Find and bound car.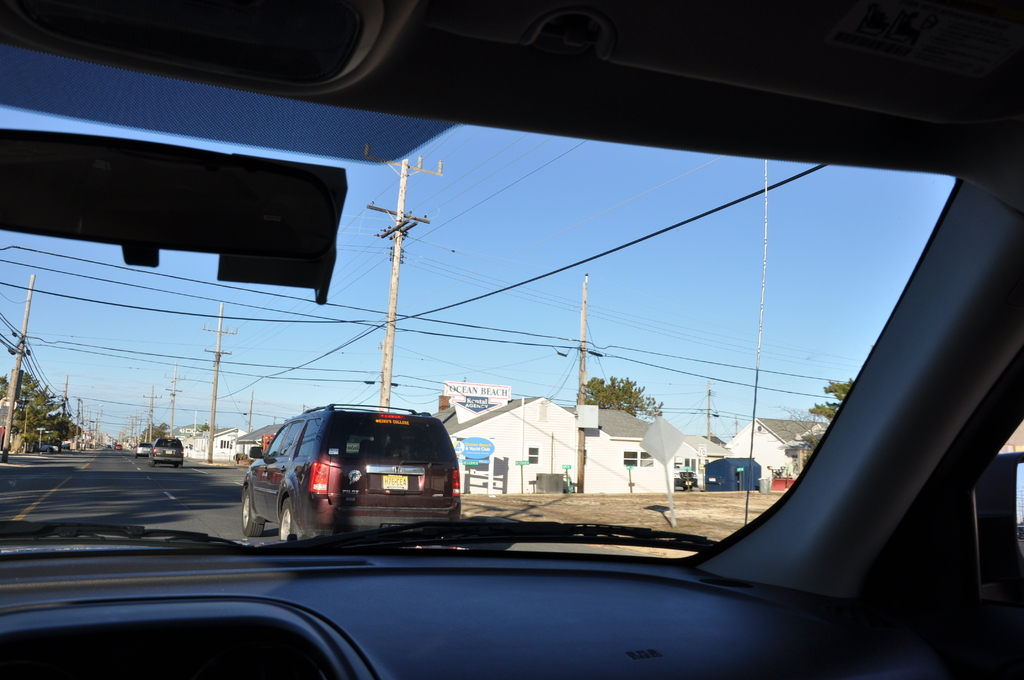
Bound: region(0, 0, 1023, 679).
